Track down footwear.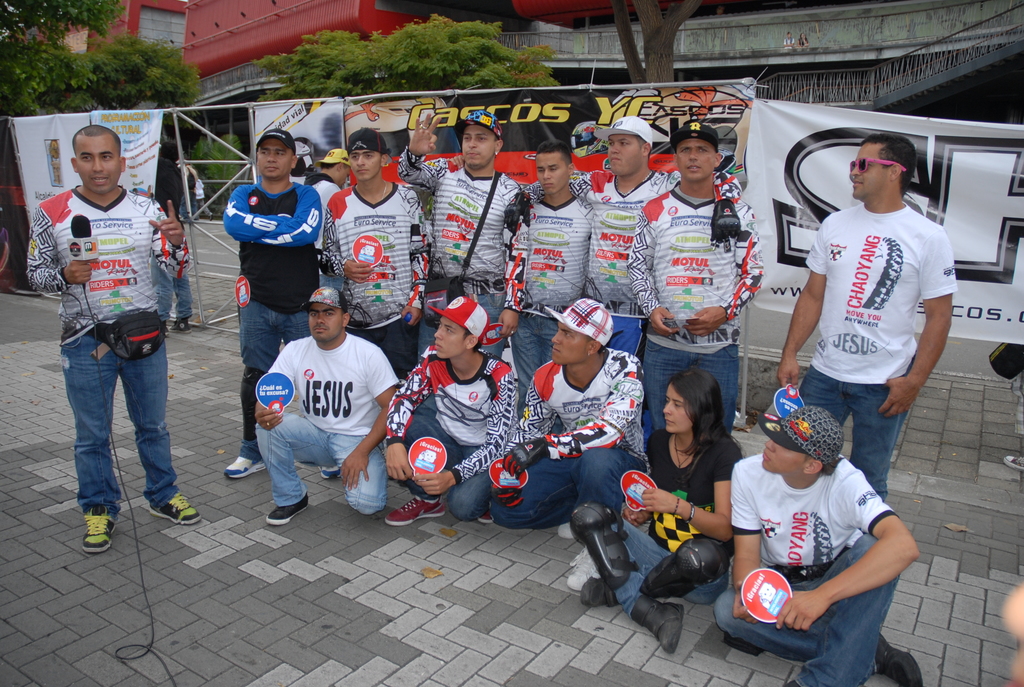
Tracked to box=[582, 576, 620, 606].
